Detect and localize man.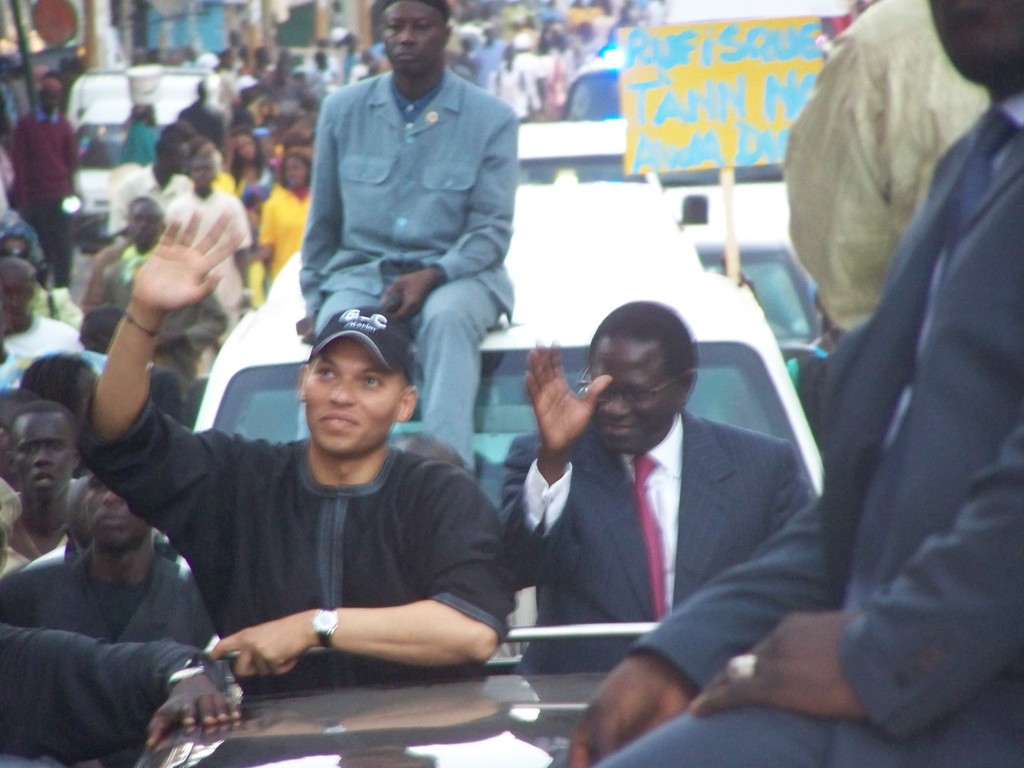
Localized at 161:148:252:336.
